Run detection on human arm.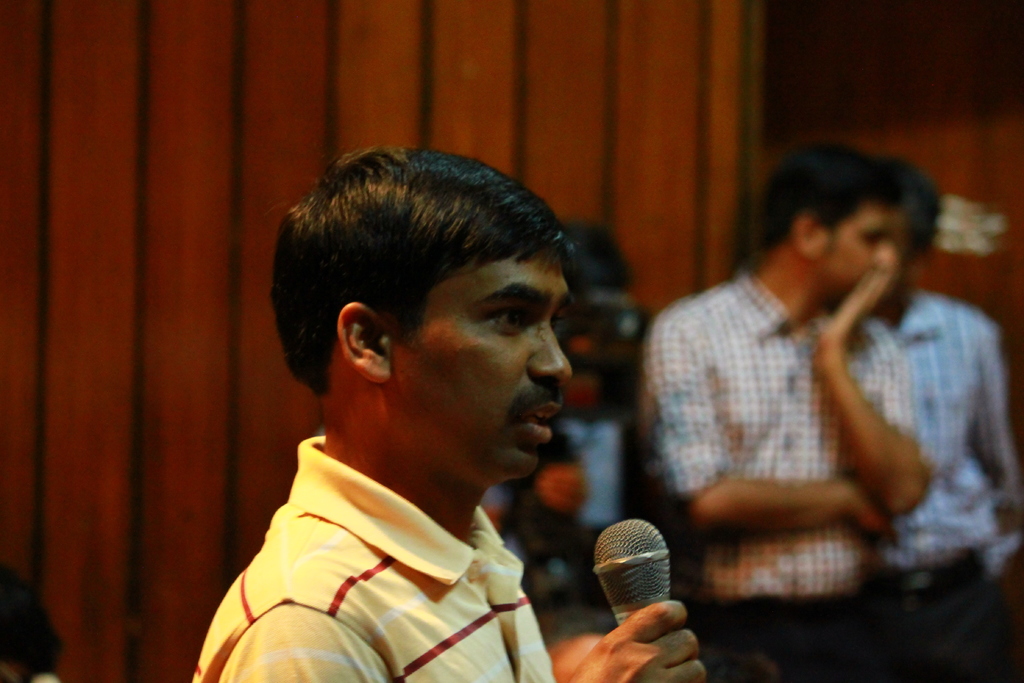
Result: box(545, 623, 627, 682).
